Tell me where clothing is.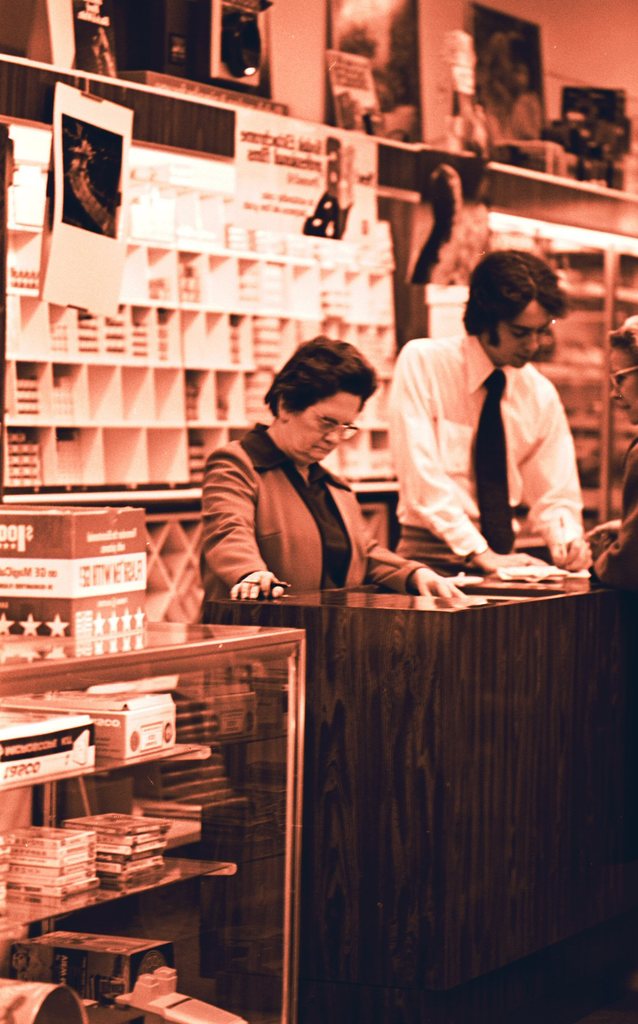
clothing is at bbox(354, 291, 603, 594).
